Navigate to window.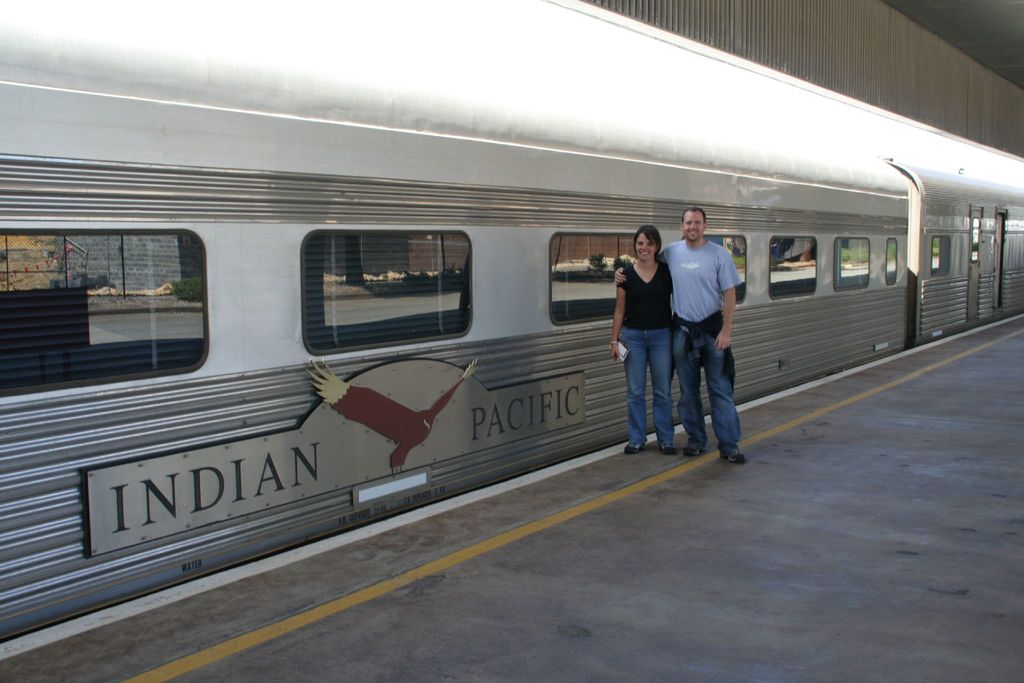
Navigation target: rect(54, 205, 207, 386).
